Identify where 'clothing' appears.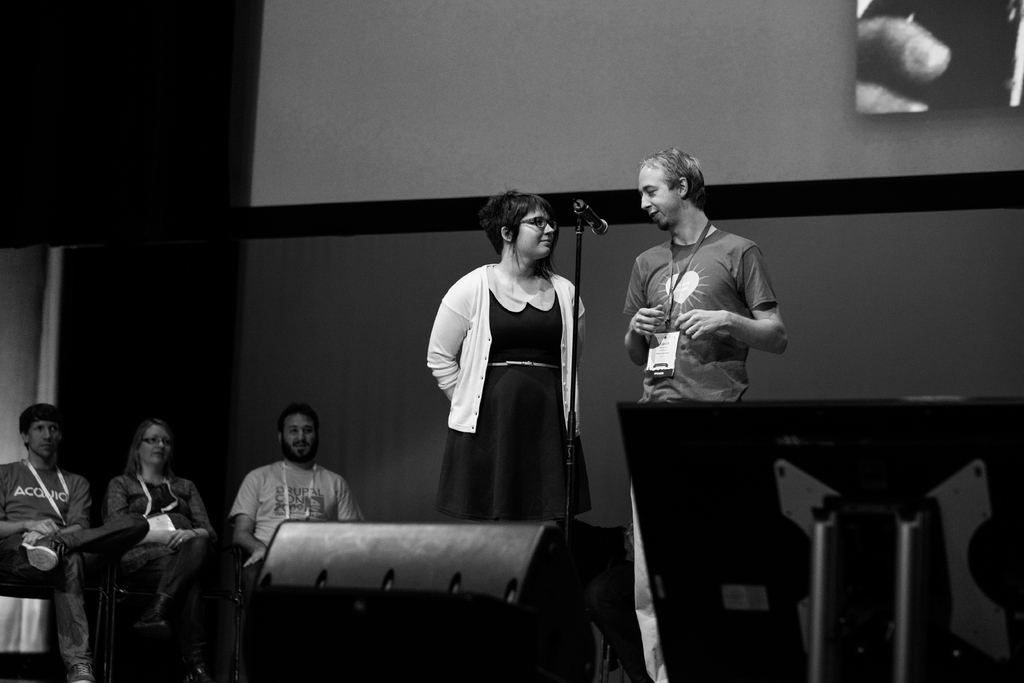
Appears at {"left": 232, "top": 461, "right": 369, "bottom": 643}.
